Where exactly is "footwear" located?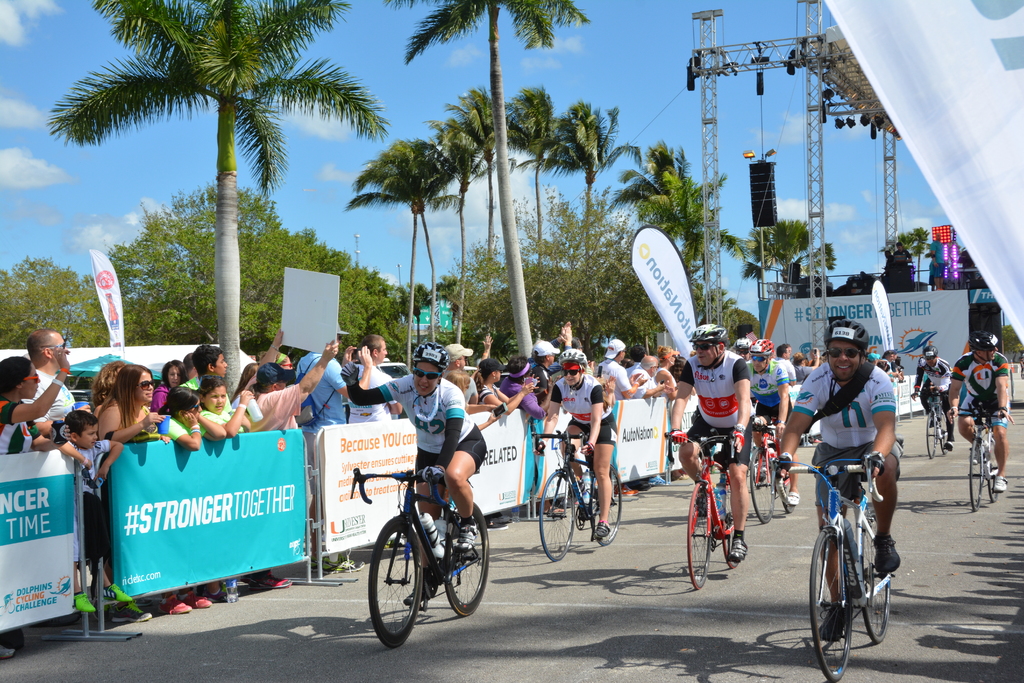
Its bounding box is Rect(452, 514, 478, 552).
